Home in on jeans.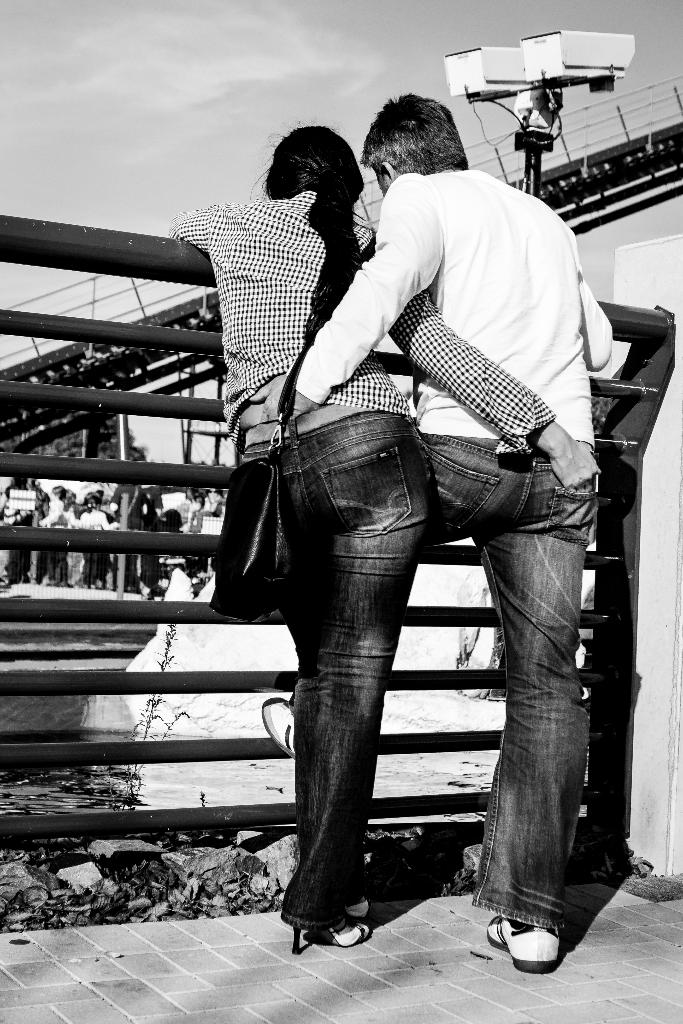
Homed in at box(386, 452, 628, 952).
